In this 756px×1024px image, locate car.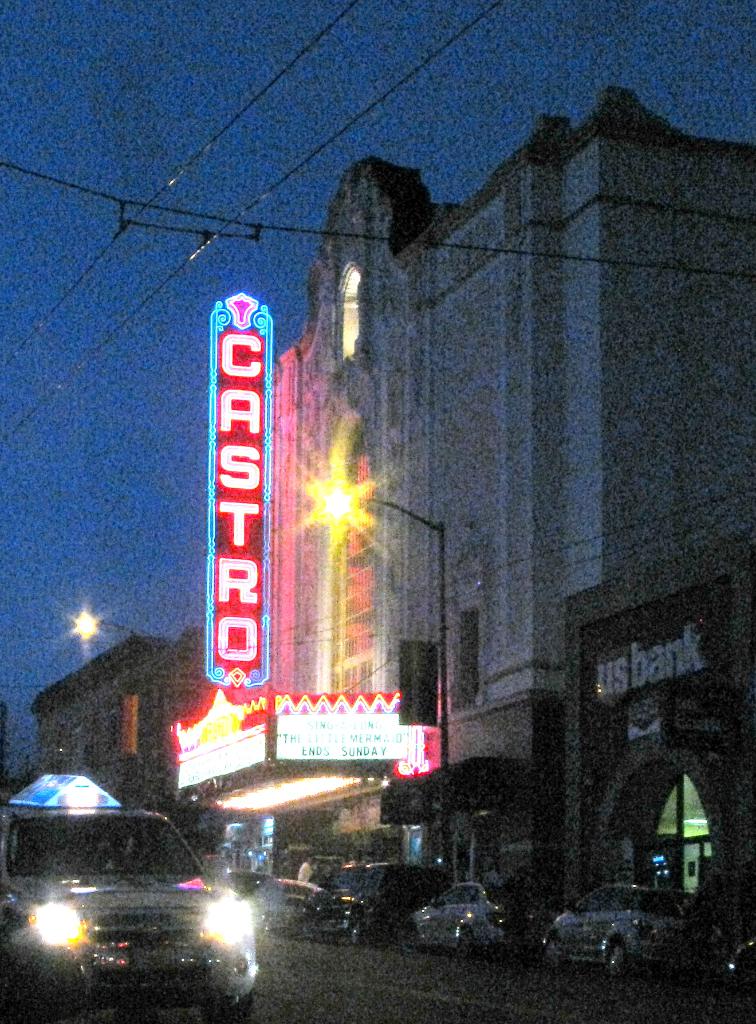
Bounding box: pyautogui.locateOnScreen(220, 870, 267, 897).
